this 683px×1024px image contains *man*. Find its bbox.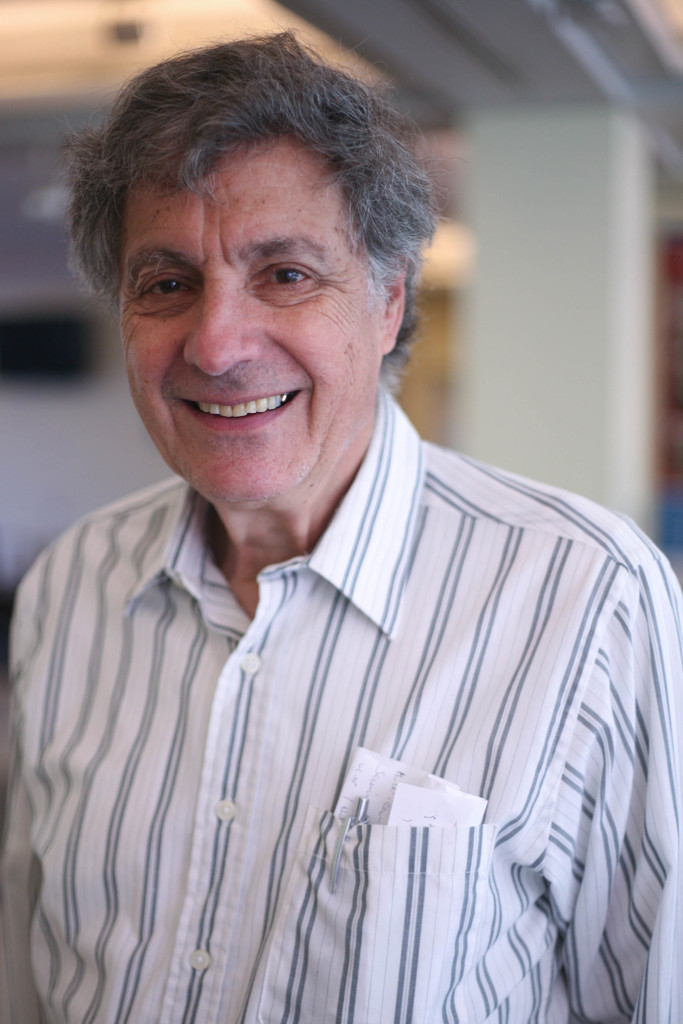
0,28,682,1019.
